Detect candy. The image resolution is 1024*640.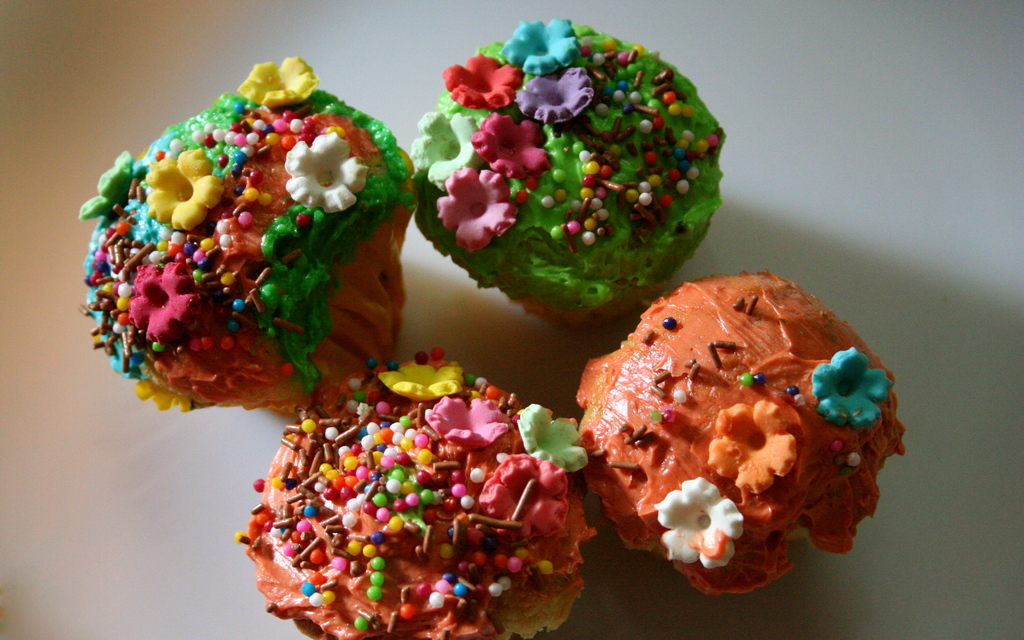
<box>396,32,742,320</box>.
